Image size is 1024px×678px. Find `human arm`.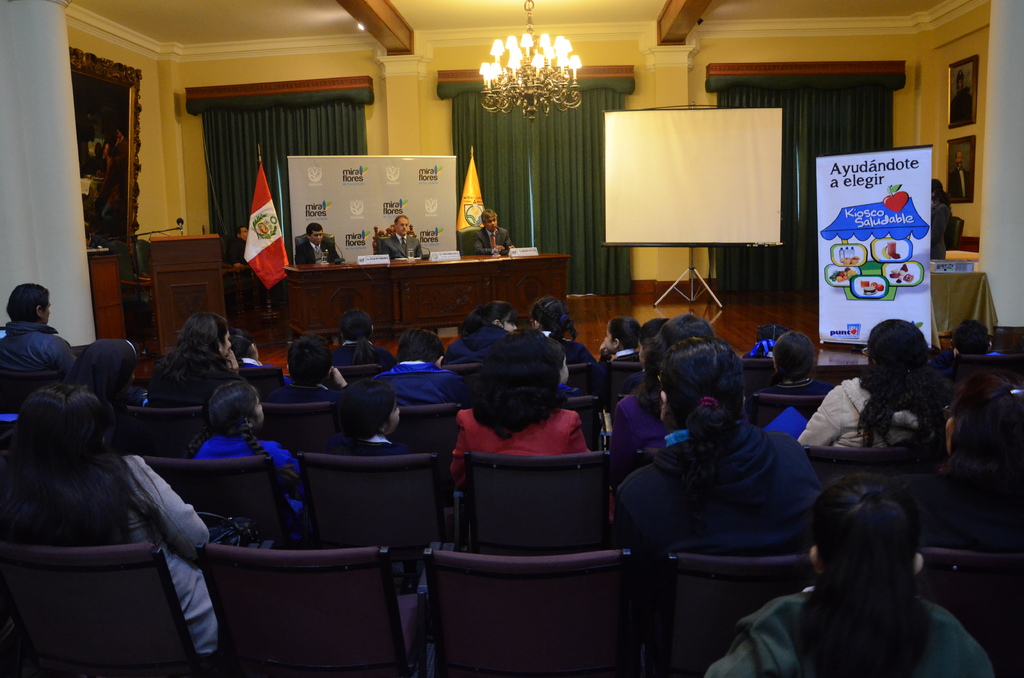
pyautogui.locateOnScreen(796, 377, 858, 452).
